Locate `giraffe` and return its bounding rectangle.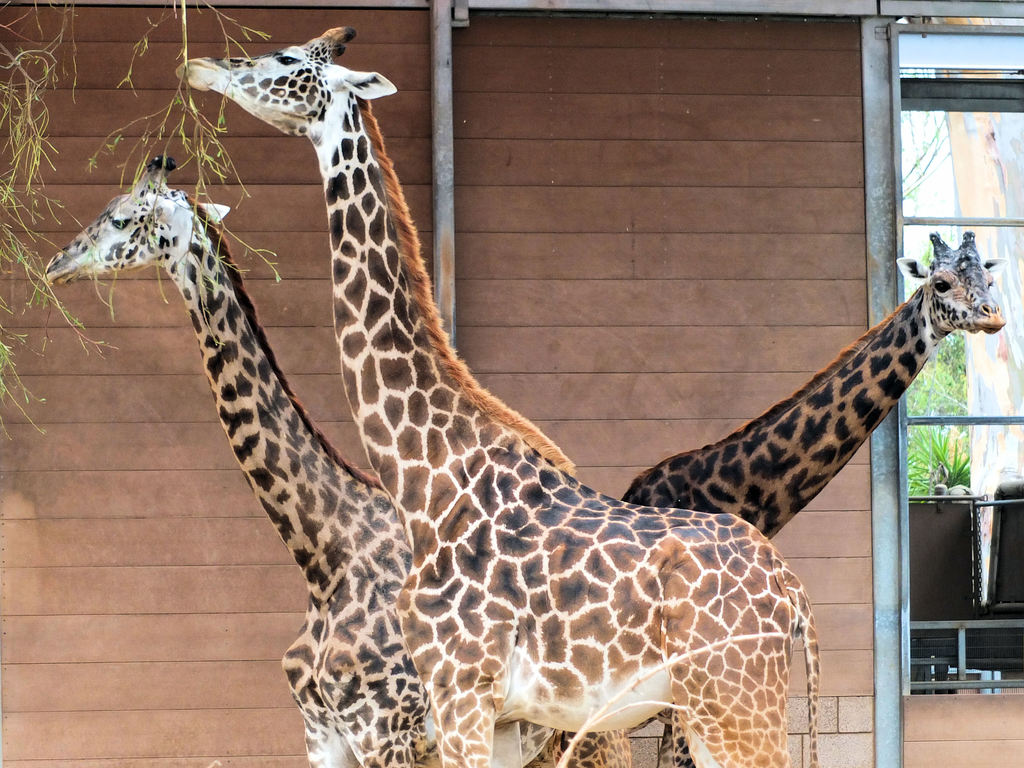
crop(175, 22, 854, 767).
